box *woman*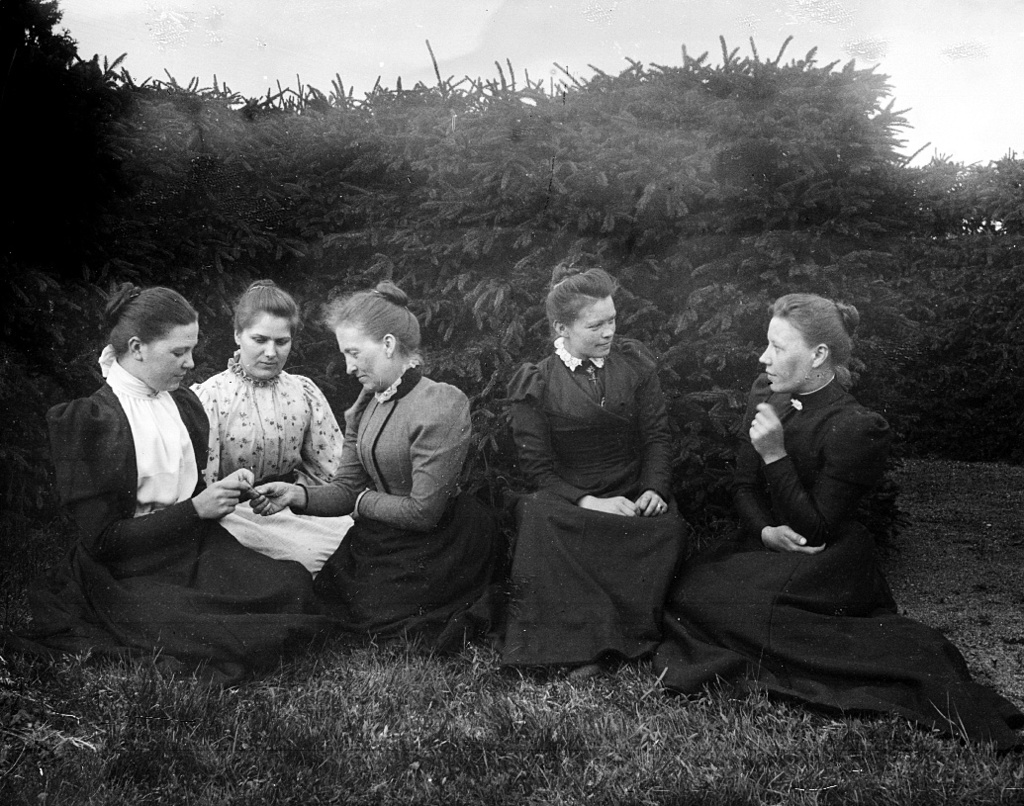
181:277:339:589
